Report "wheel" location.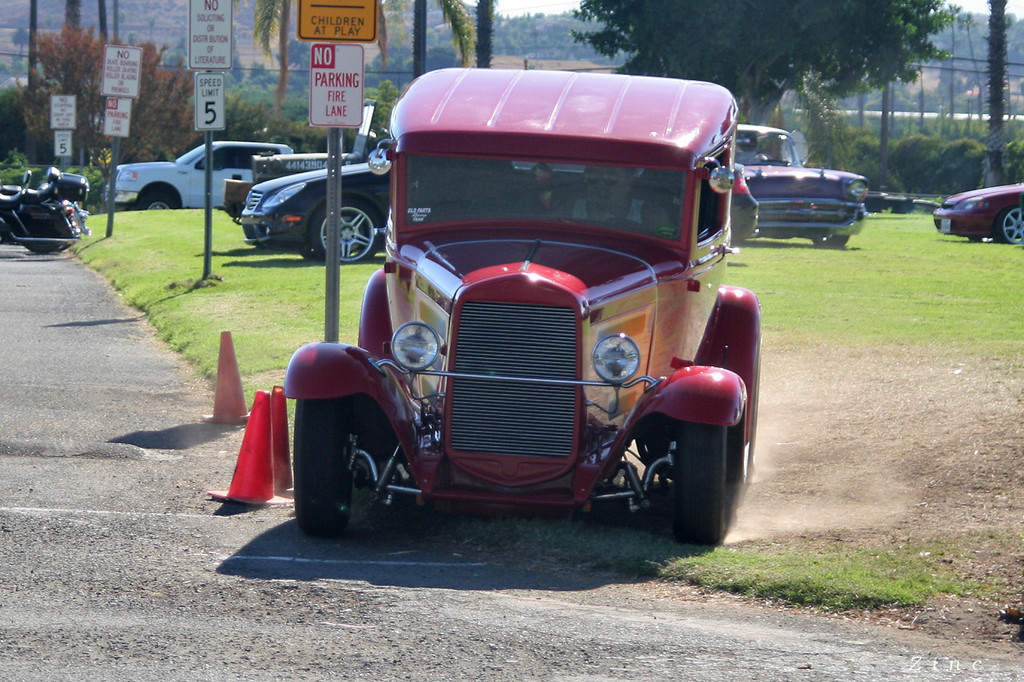
Report: 671 415 722 548.
